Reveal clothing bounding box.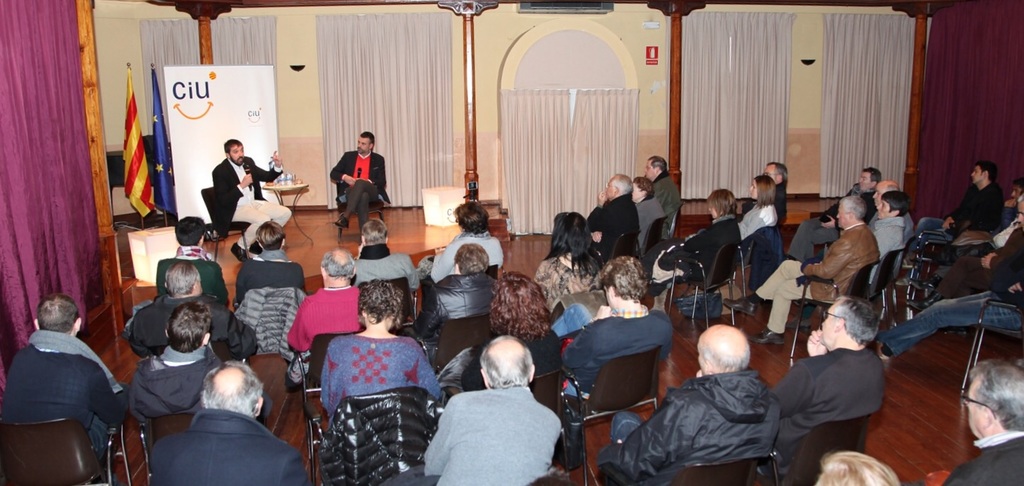
Revealed: rect(630, 195, 662, 264).
